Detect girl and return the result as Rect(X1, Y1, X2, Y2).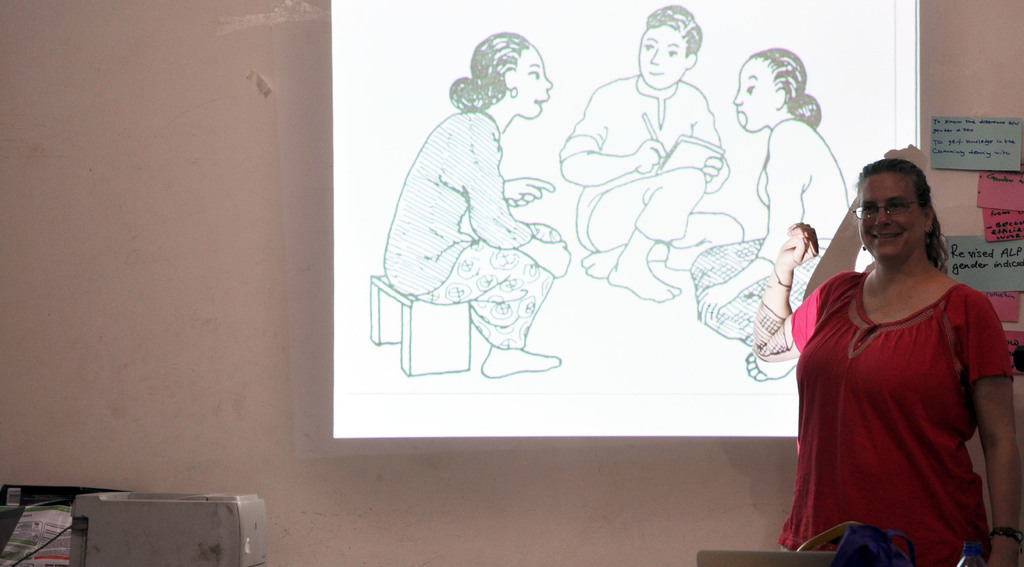
Rect(690, 49, 851, 382).
